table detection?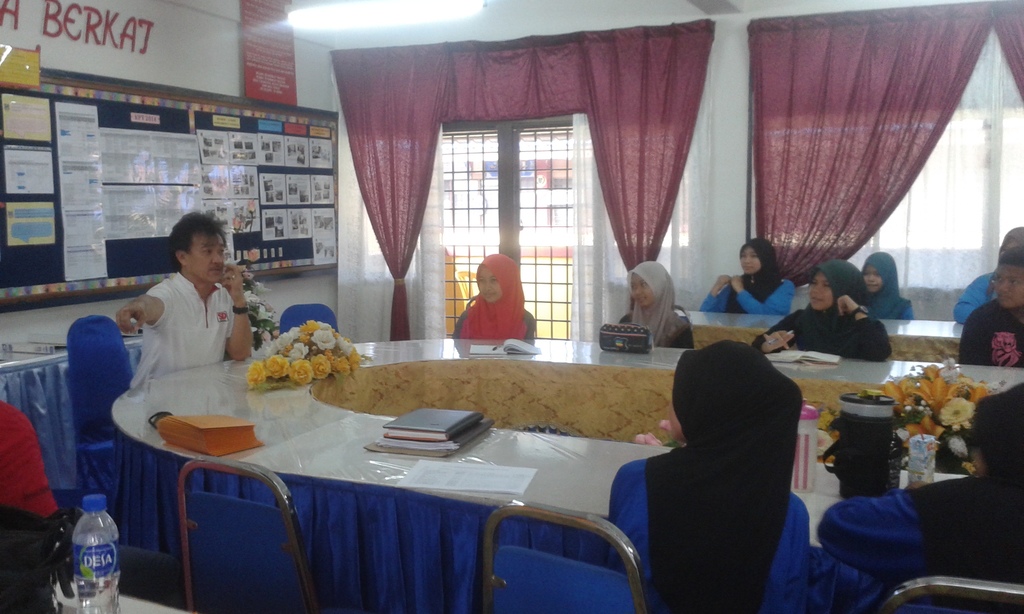
x1=673 y1=311 x2=968 y2=345
